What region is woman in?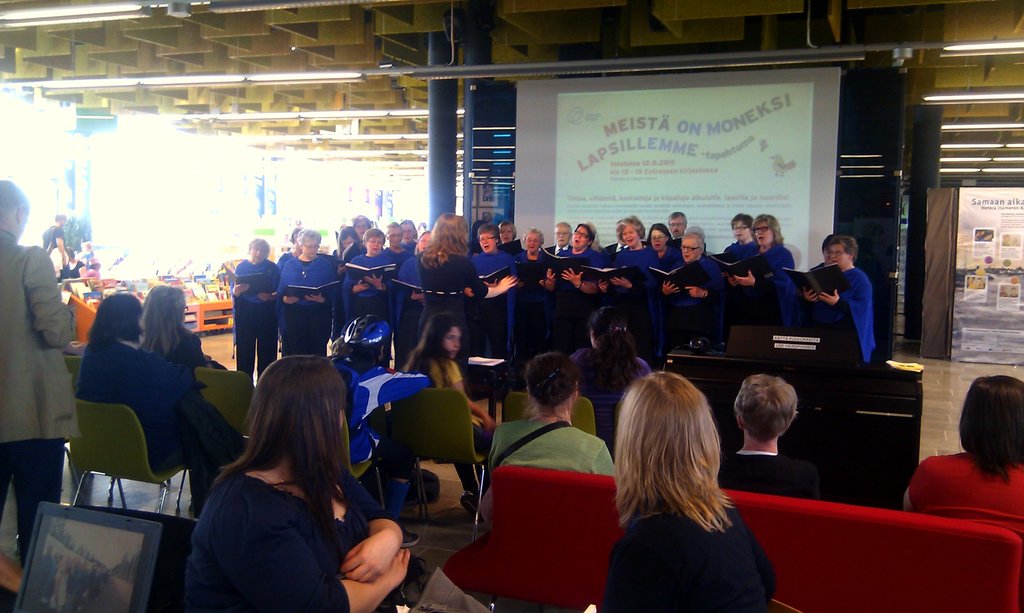
region(354, 212, 374, 236).
